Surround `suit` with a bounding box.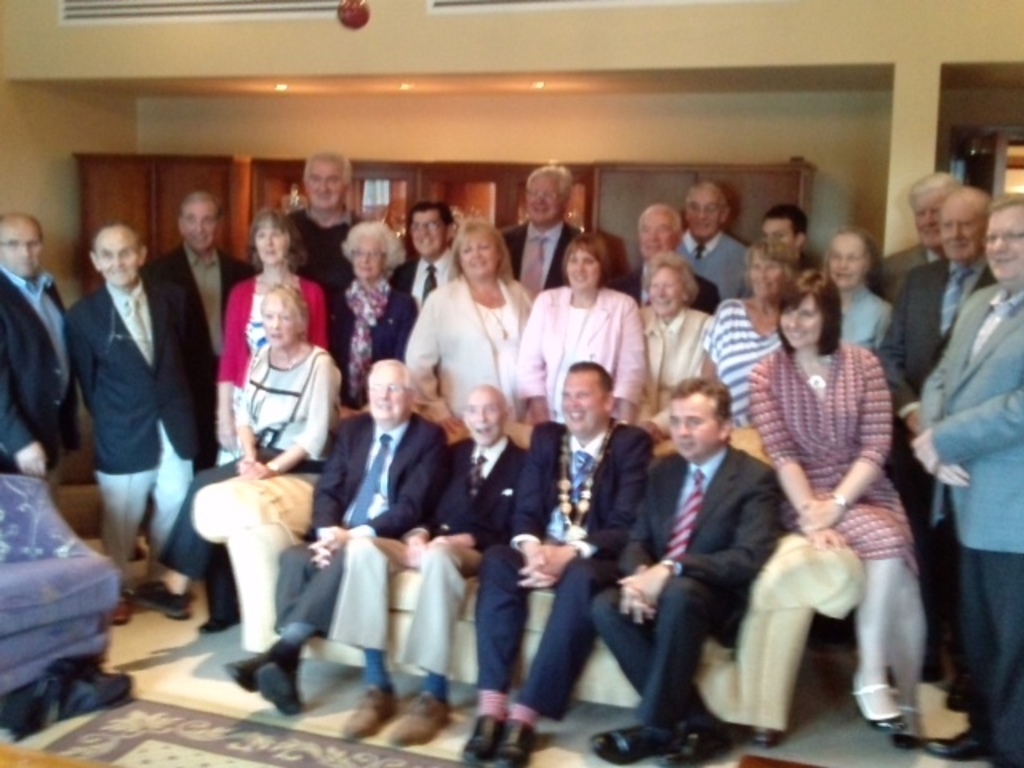
(501, 221, 581, 293).
